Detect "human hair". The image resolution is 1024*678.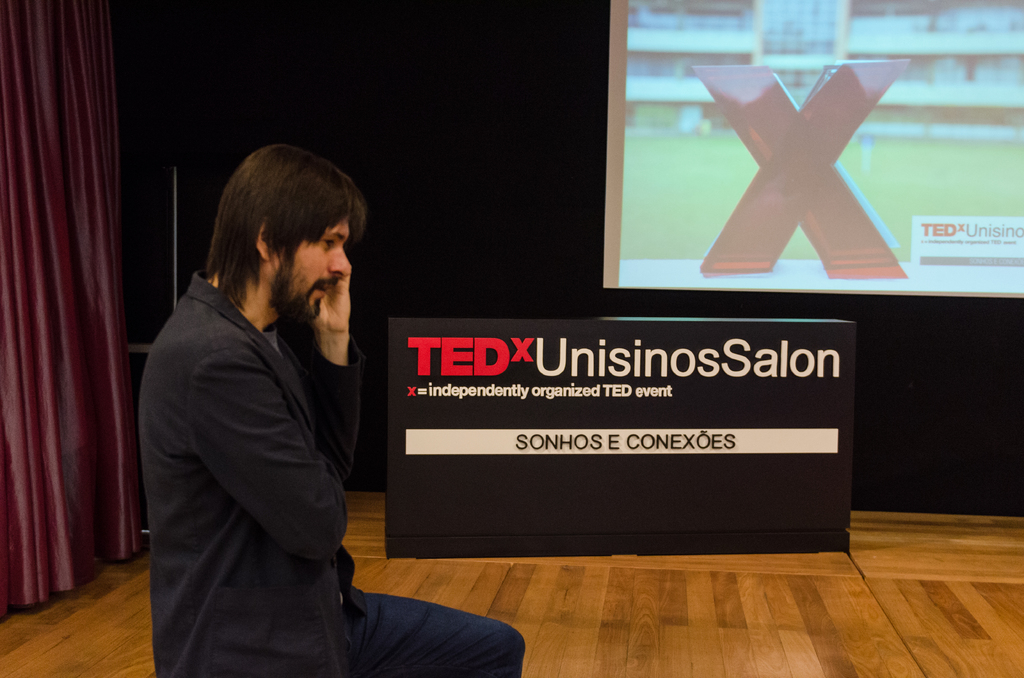
(left=196, top=150, right=355, bottom=331).
